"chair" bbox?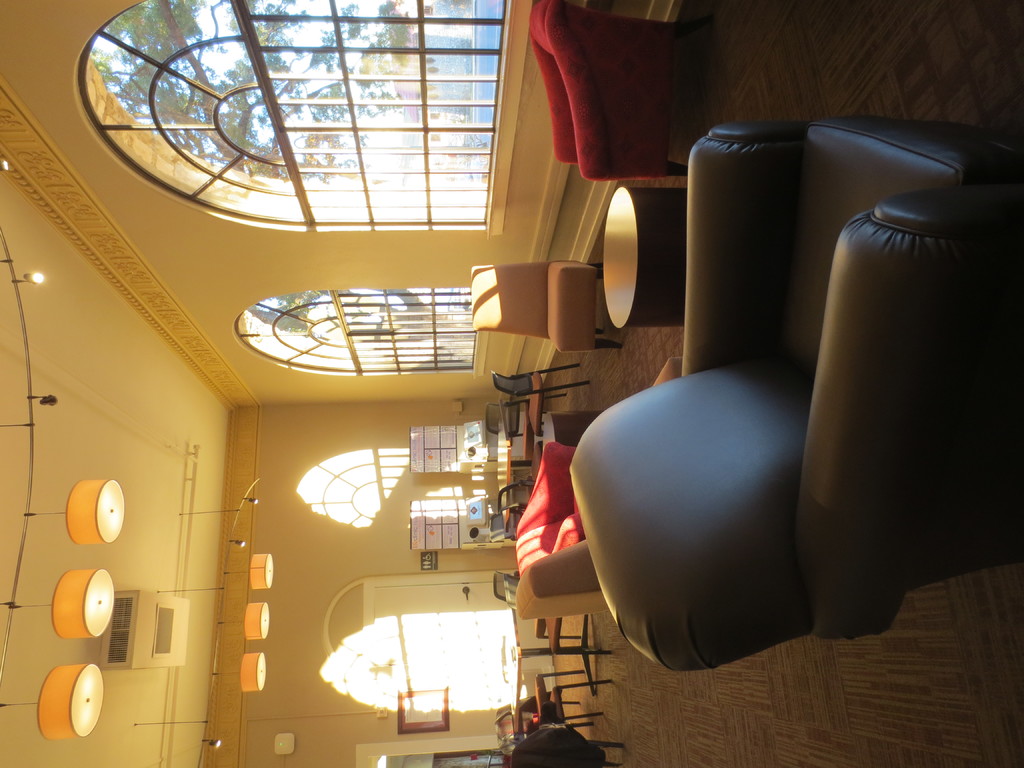
crop(493, 361, 587, 427)
